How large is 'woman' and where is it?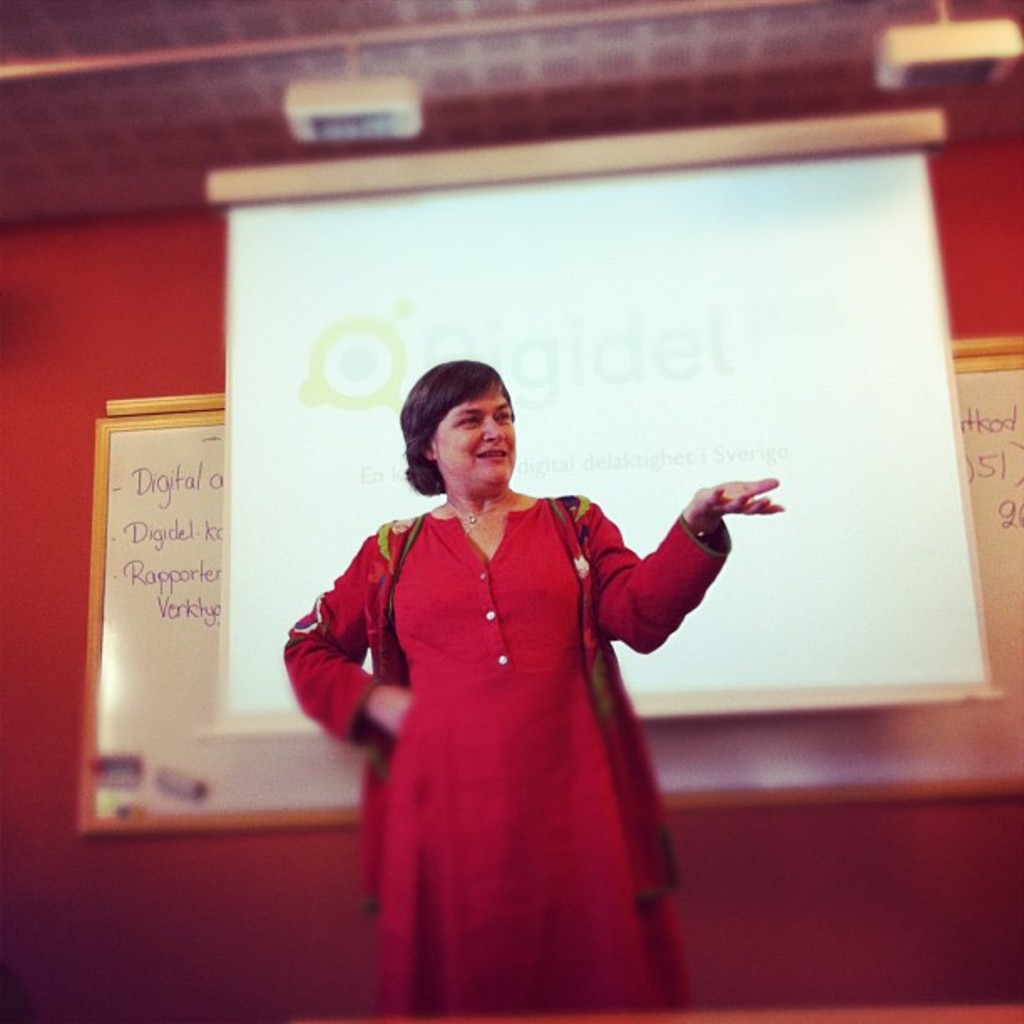
Bounding box: {"left": 281, "top": 365, "right": 756, "bottom": 964}.
